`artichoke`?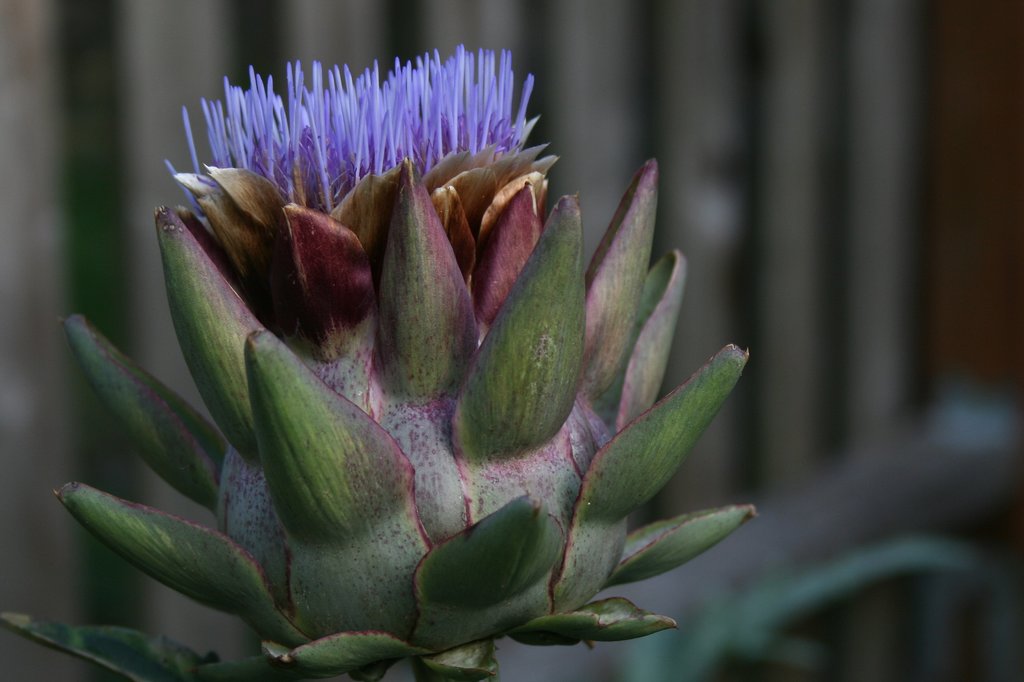
rect(0, 42, 756, 681)
